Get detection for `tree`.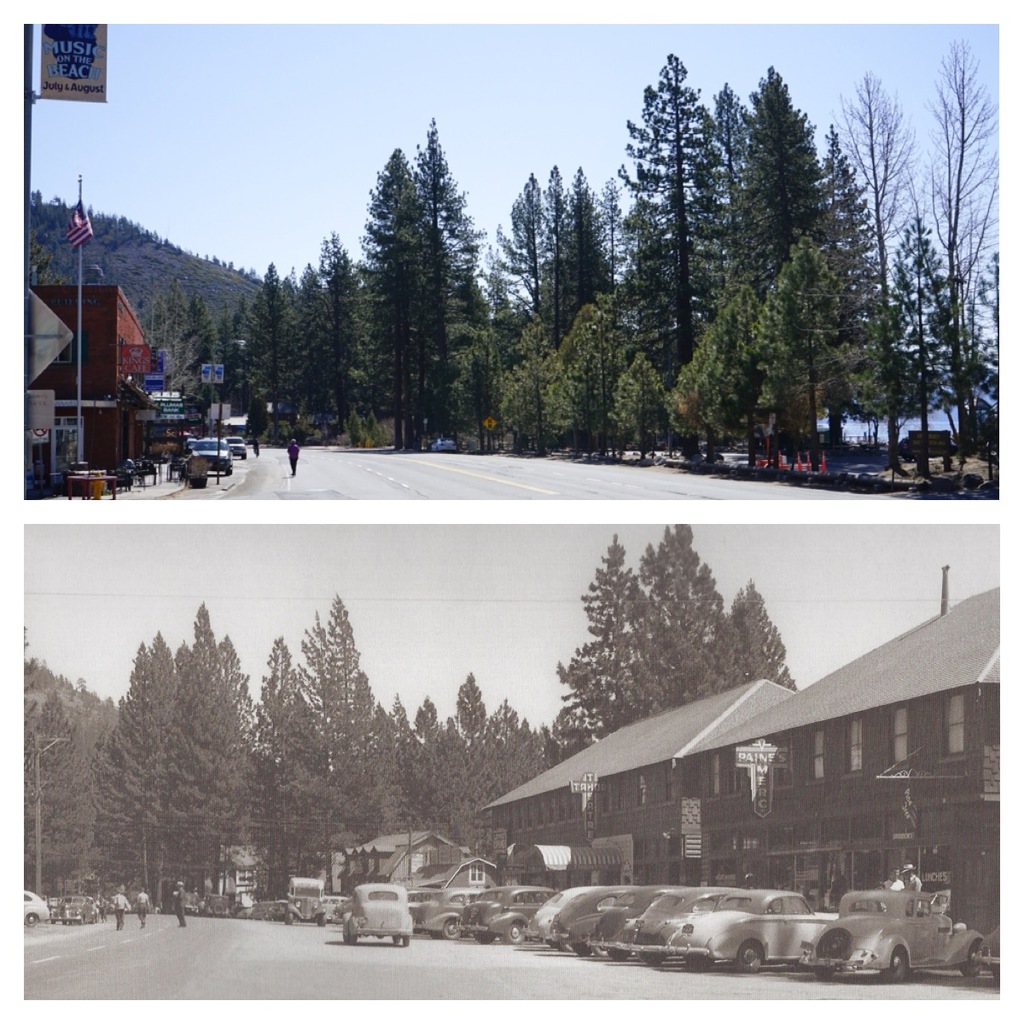
Detection: bbox(20, 633, 79, 909).
